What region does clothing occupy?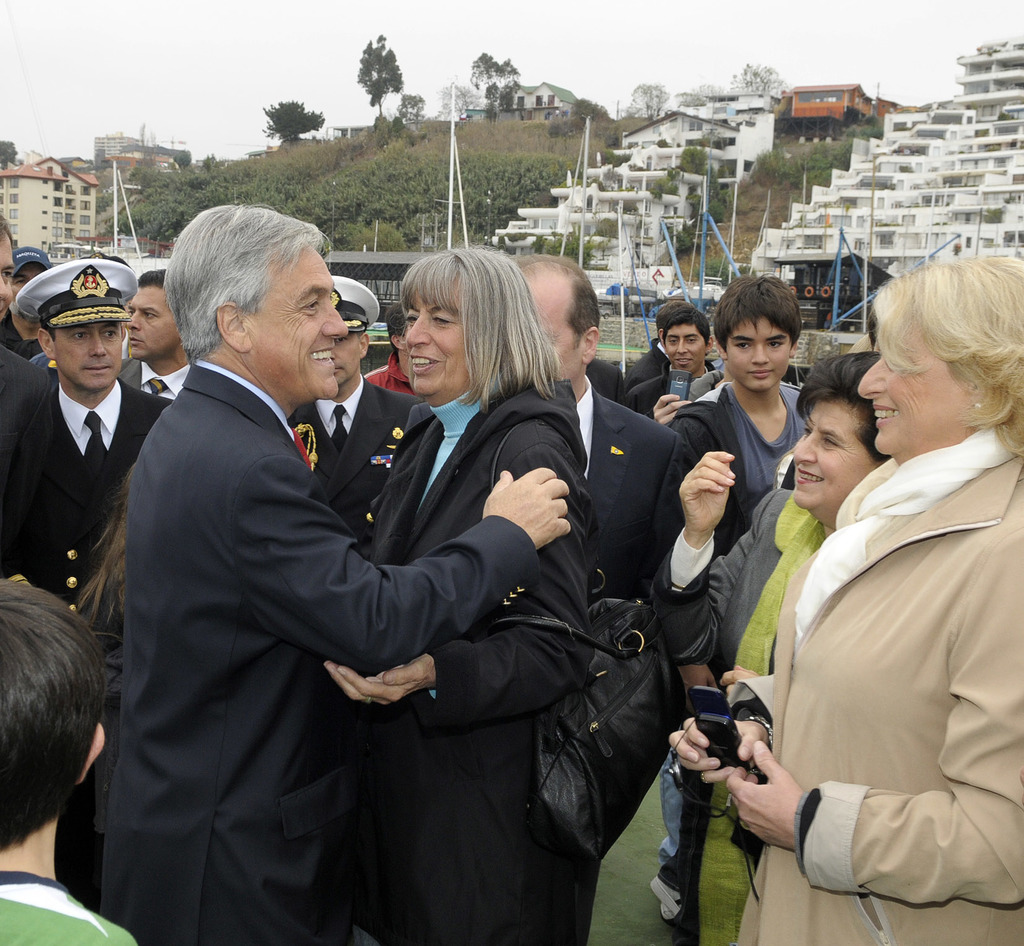
100, 351, 534, 945.
